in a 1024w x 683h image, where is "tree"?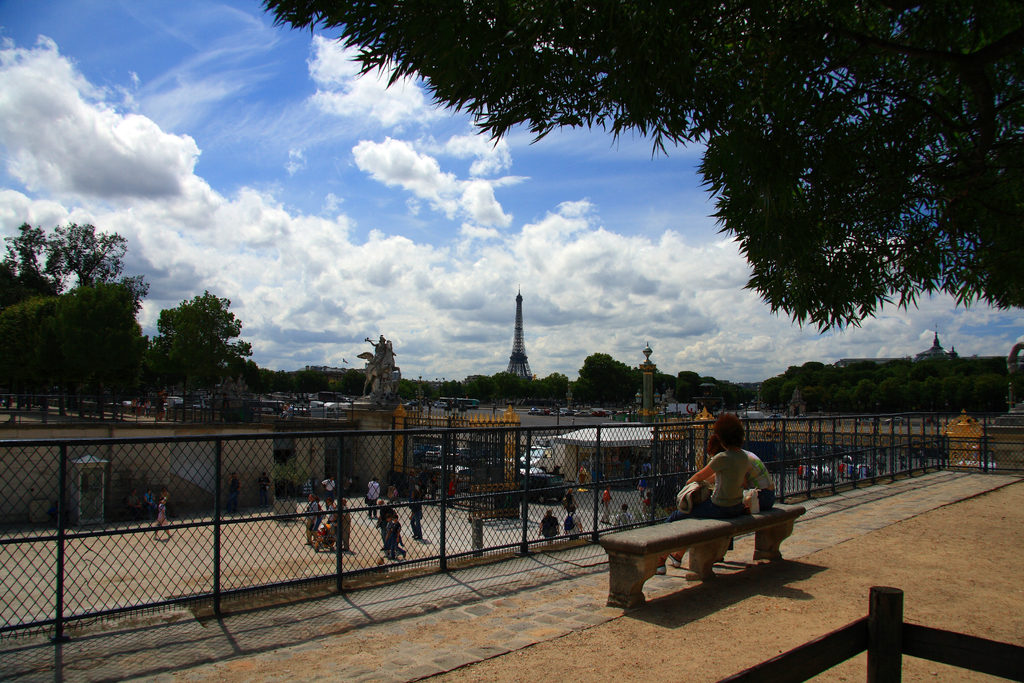
138 277 251 406.
